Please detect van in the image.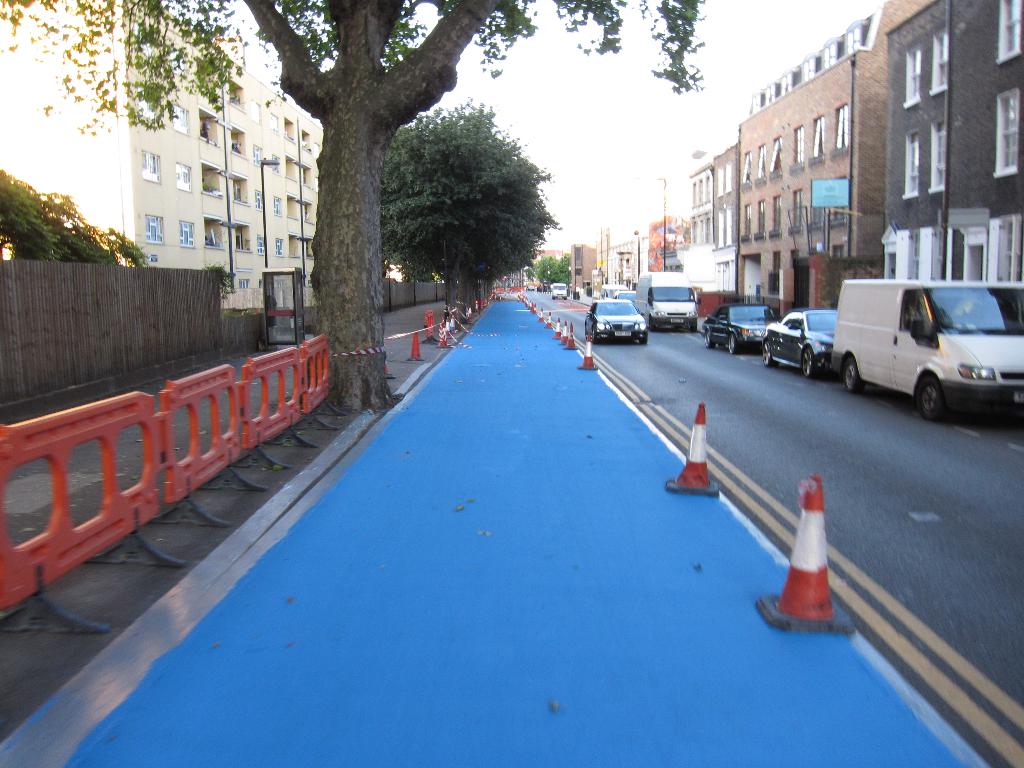
pyautogui.locateOnScreen(833, 278, 1023, 421).
